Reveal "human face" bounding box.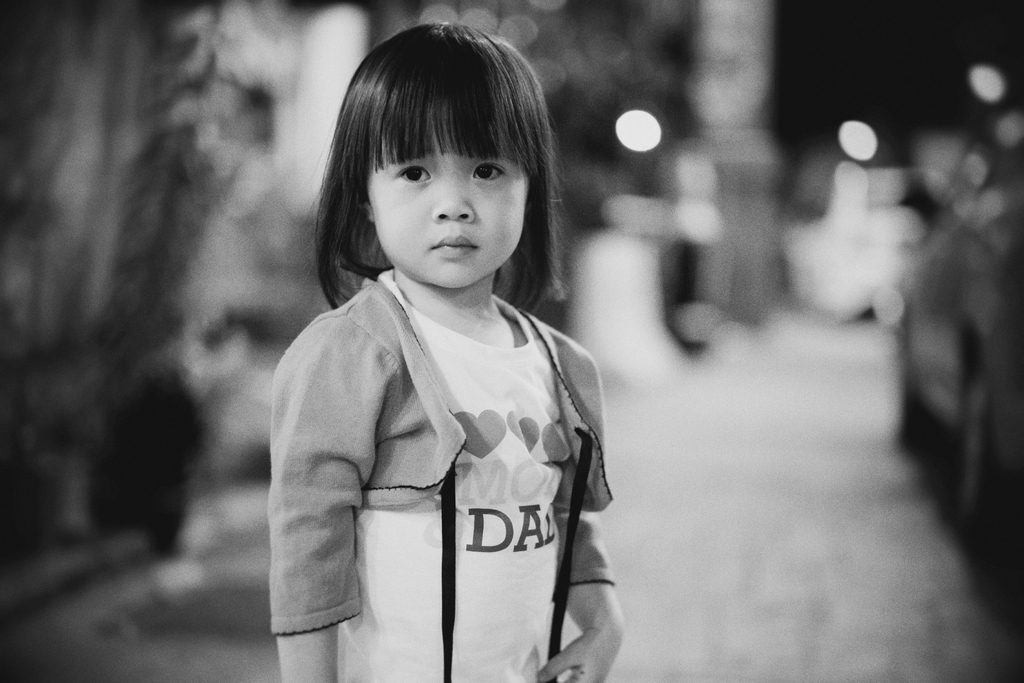
Revealed: [x1=367, y1=106, x2=531, y2=289].
